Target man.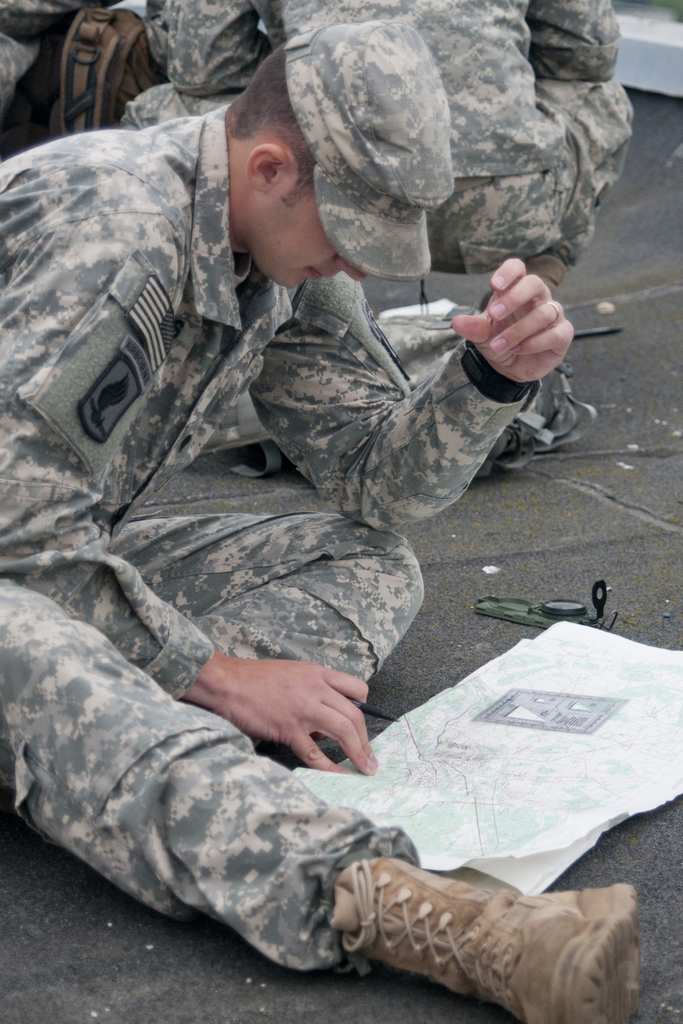
Target region: Rect(0, 11, 634, 1023).
